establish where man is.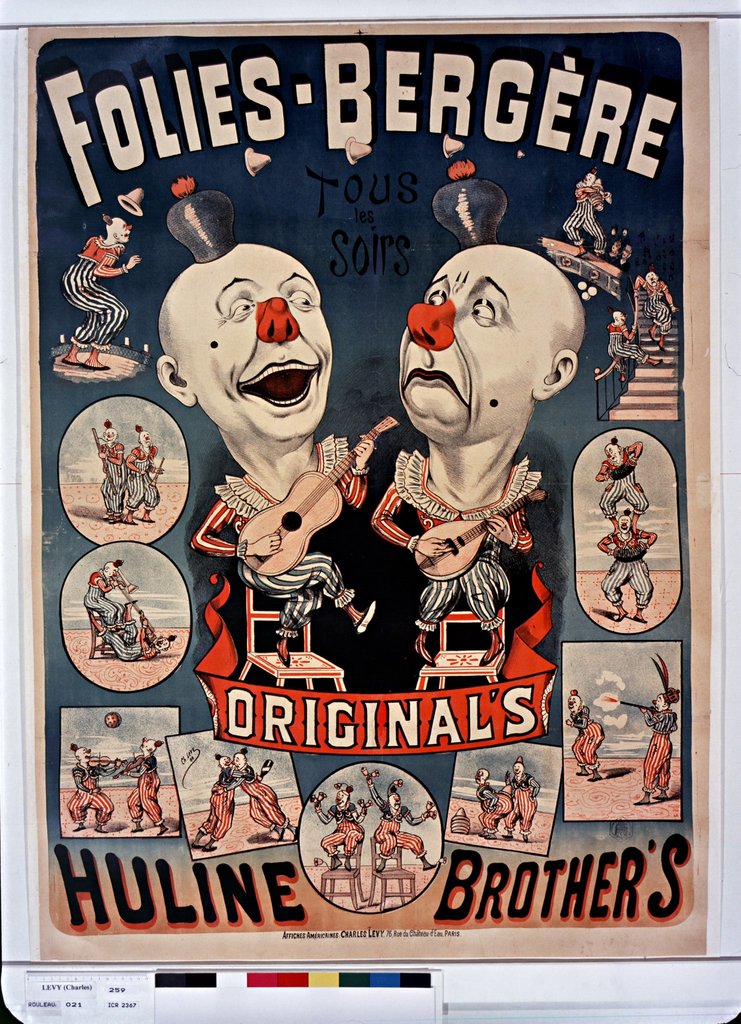
Established at locate(122, 736, 172, 836).
